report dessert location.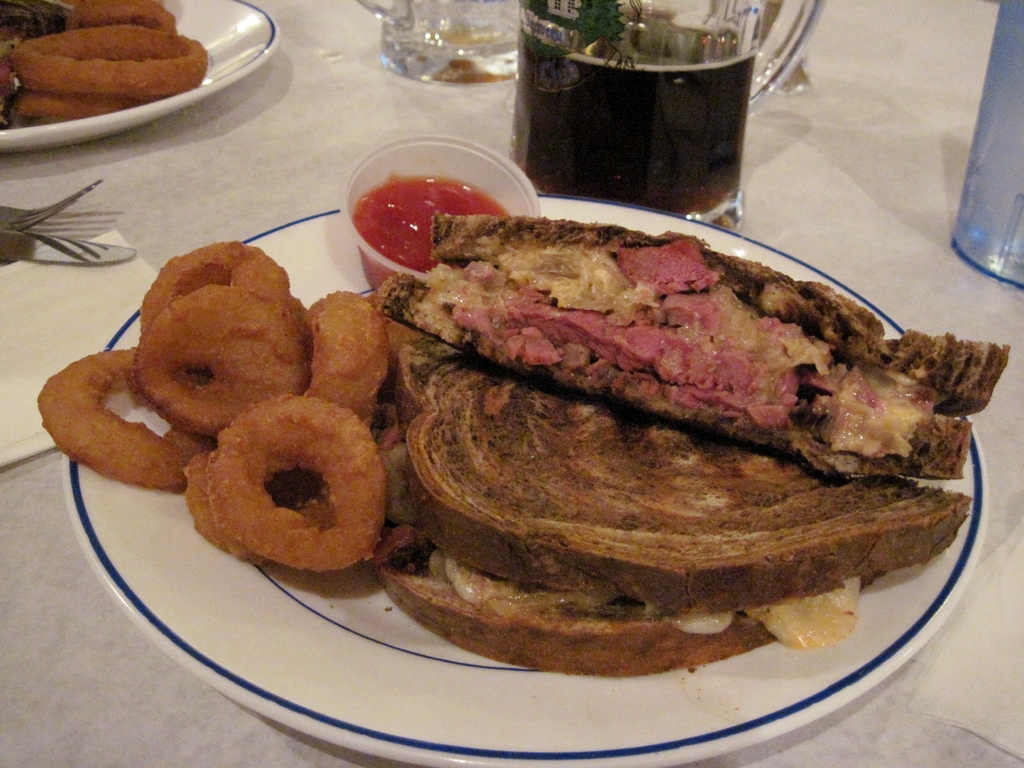
Report: BBox(0, 0, 211, 132).
